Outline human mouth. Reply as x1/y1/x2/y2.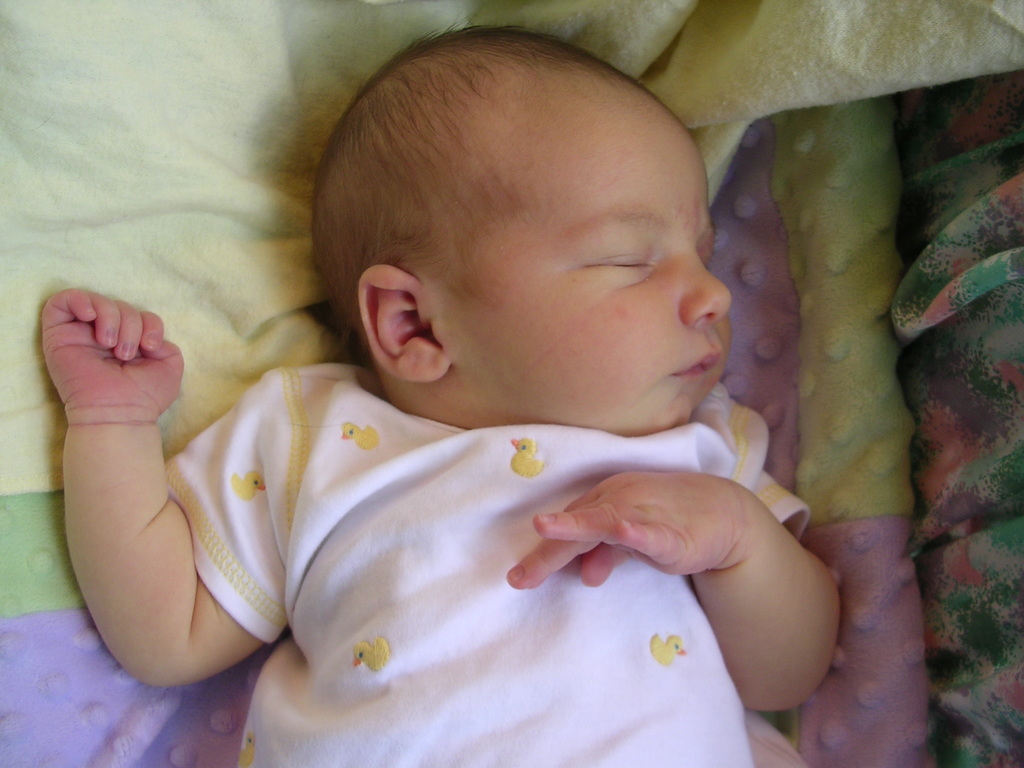
673/353/721/376.
